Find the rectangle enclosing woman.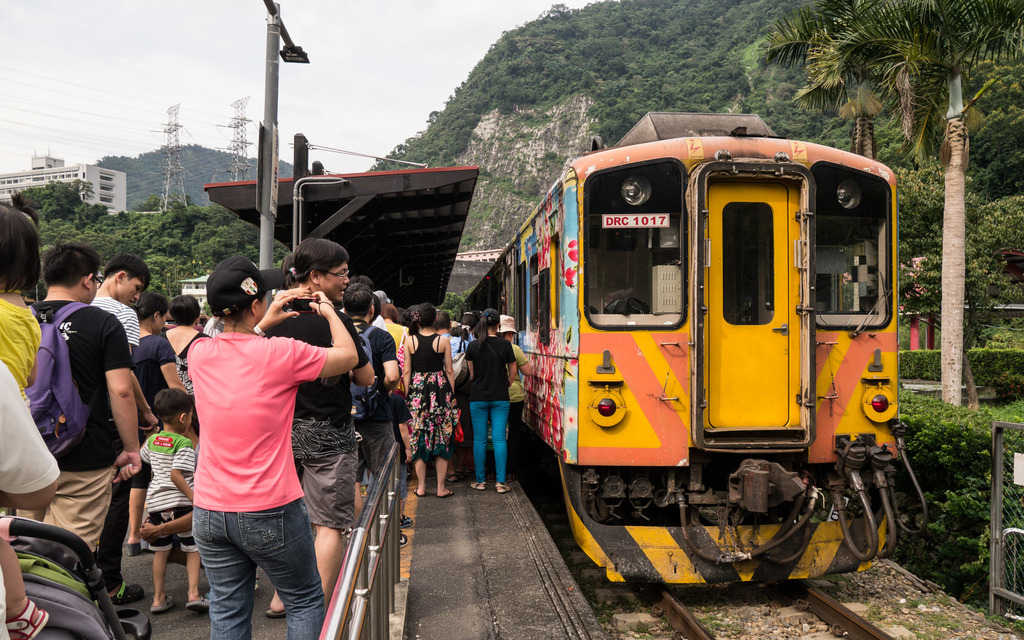
[189,253,360,639].
